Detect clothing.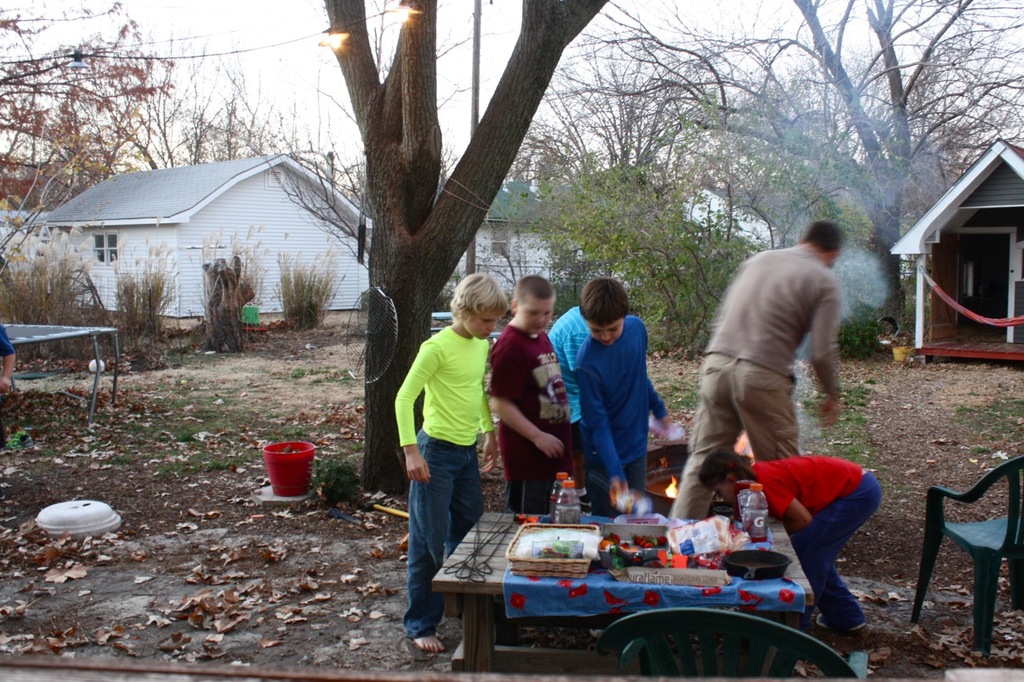
Detected at (393, 322, 494, 636).
